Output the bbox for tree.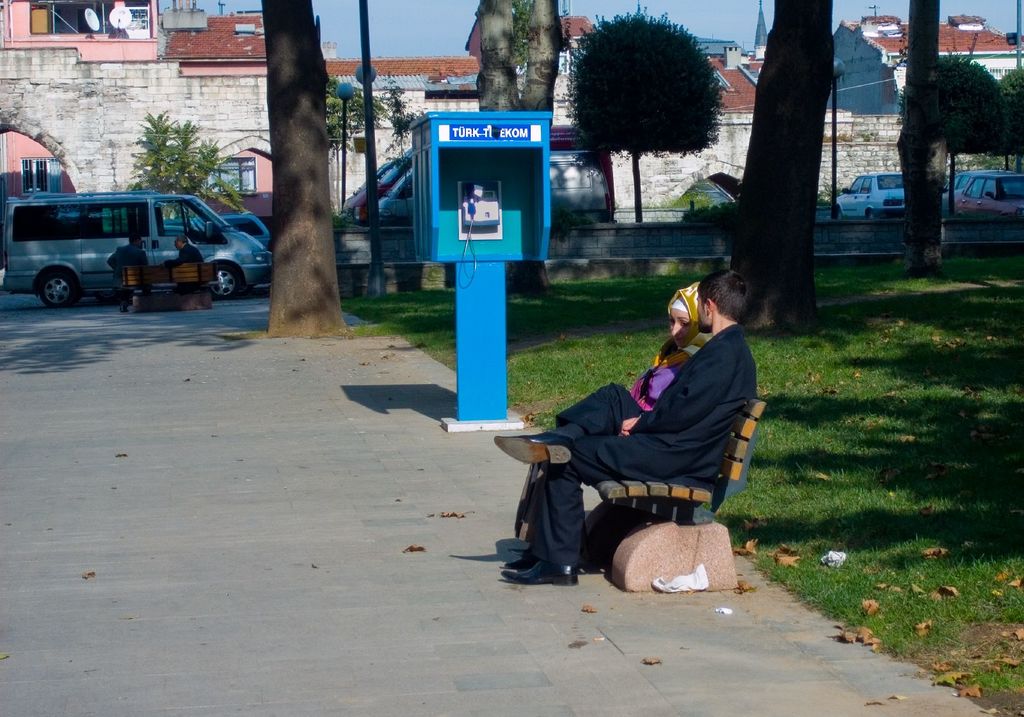
(125, 105, 245, 209).
